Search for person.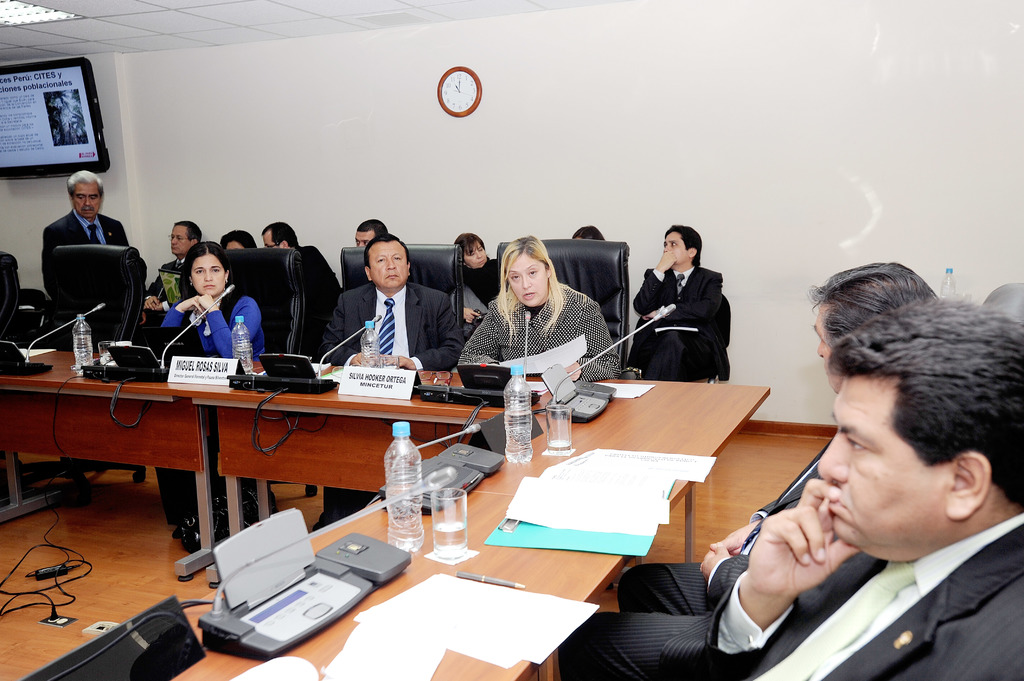
Found at bbox=[456, 234, 620, 387].
